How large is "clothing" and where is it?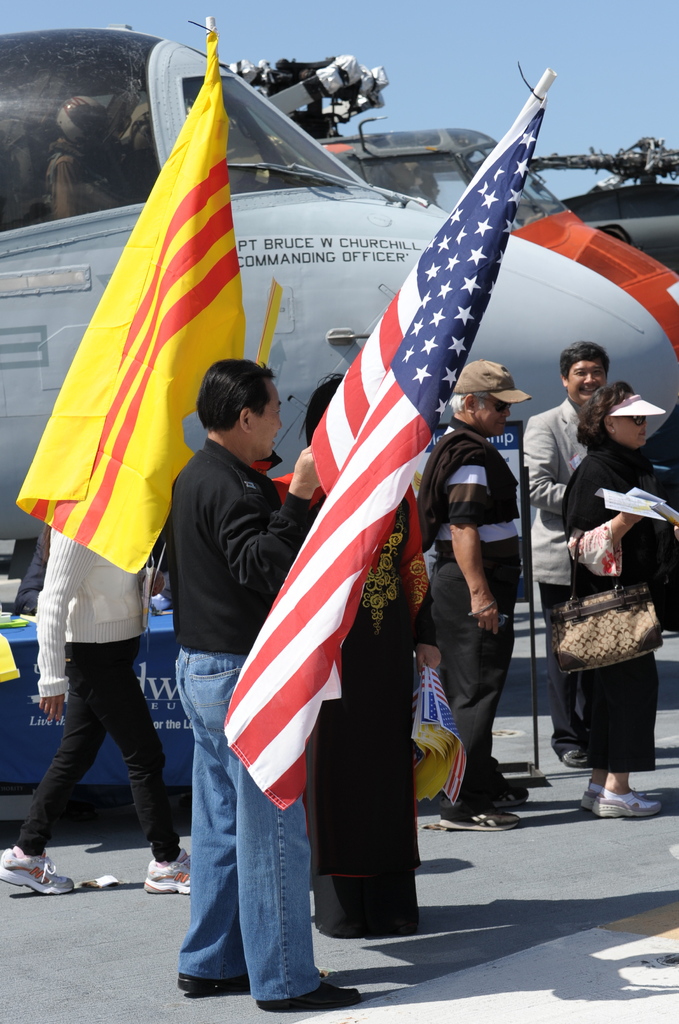
Bounding box: pyautogui.locateOnScreen(417, 428, 524, 798).
